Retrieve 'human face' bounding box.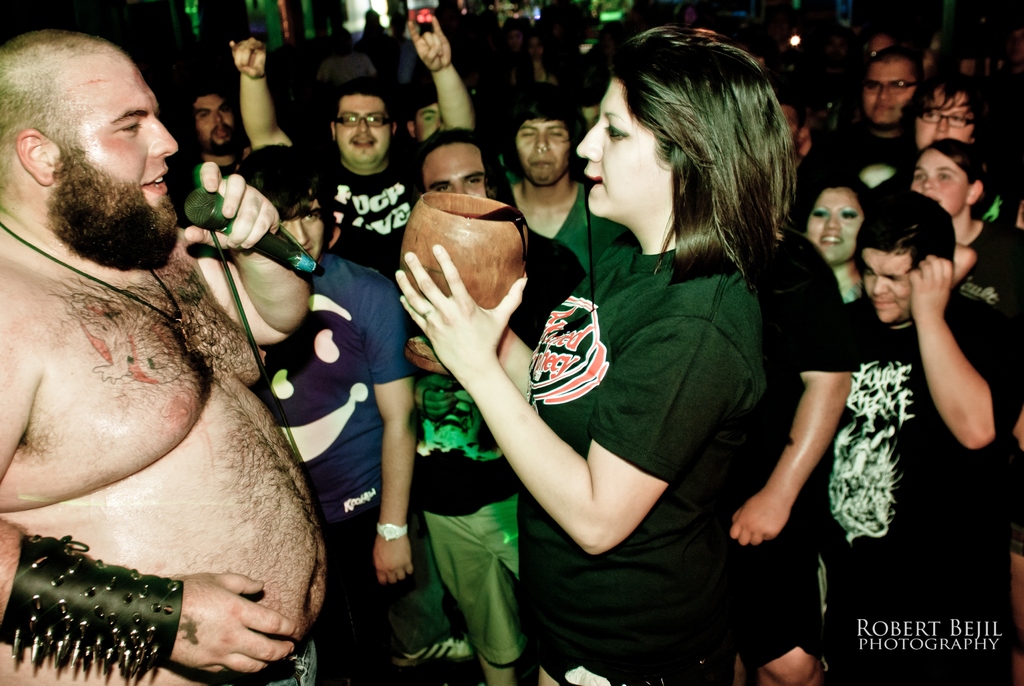
Bounding box: <region>327, 86, 394, 165</region>.
